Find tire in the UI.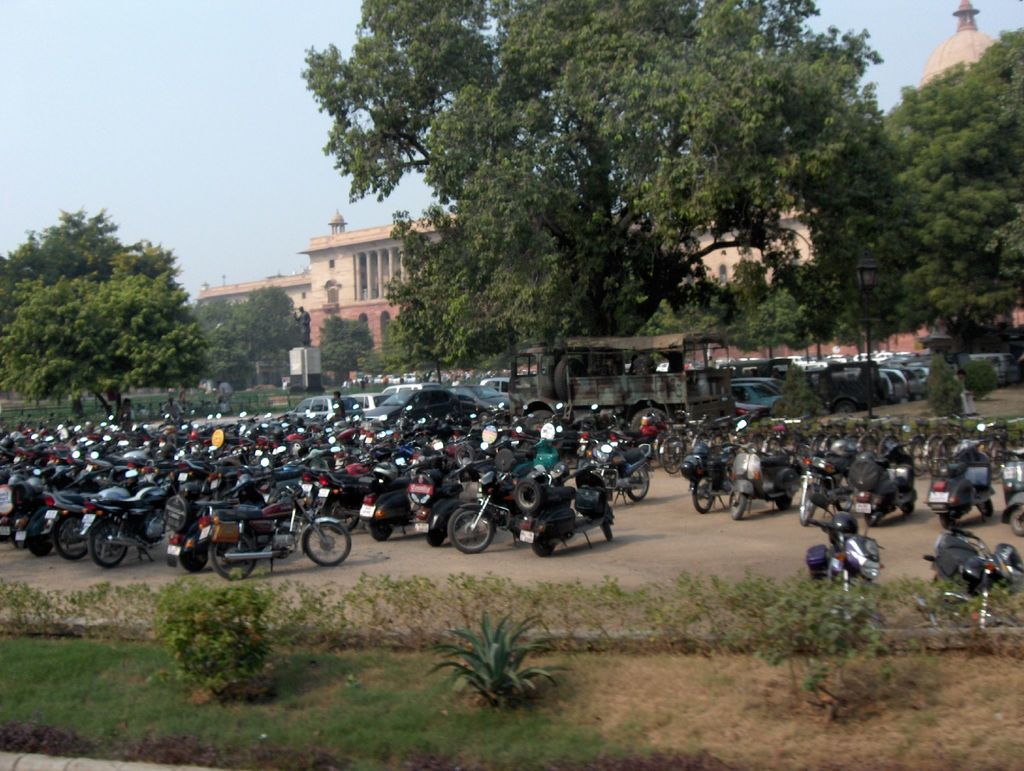
UI element at x1=179 y1=537 x2=207 y2=570.
